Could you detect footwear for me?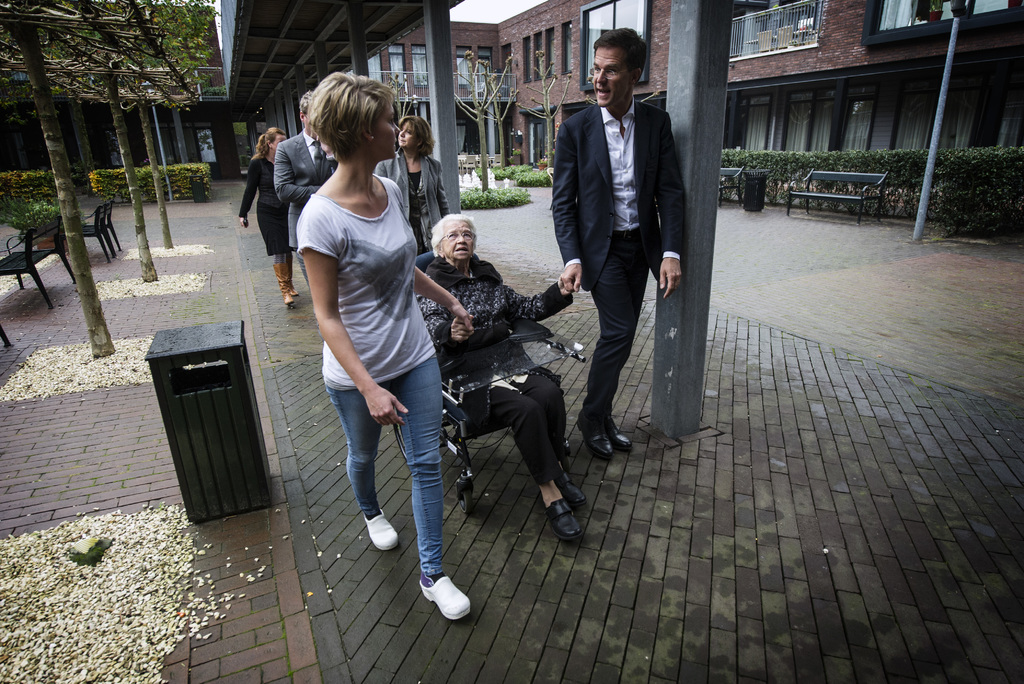
Detection result: detection(365, 507, 399, 552).
